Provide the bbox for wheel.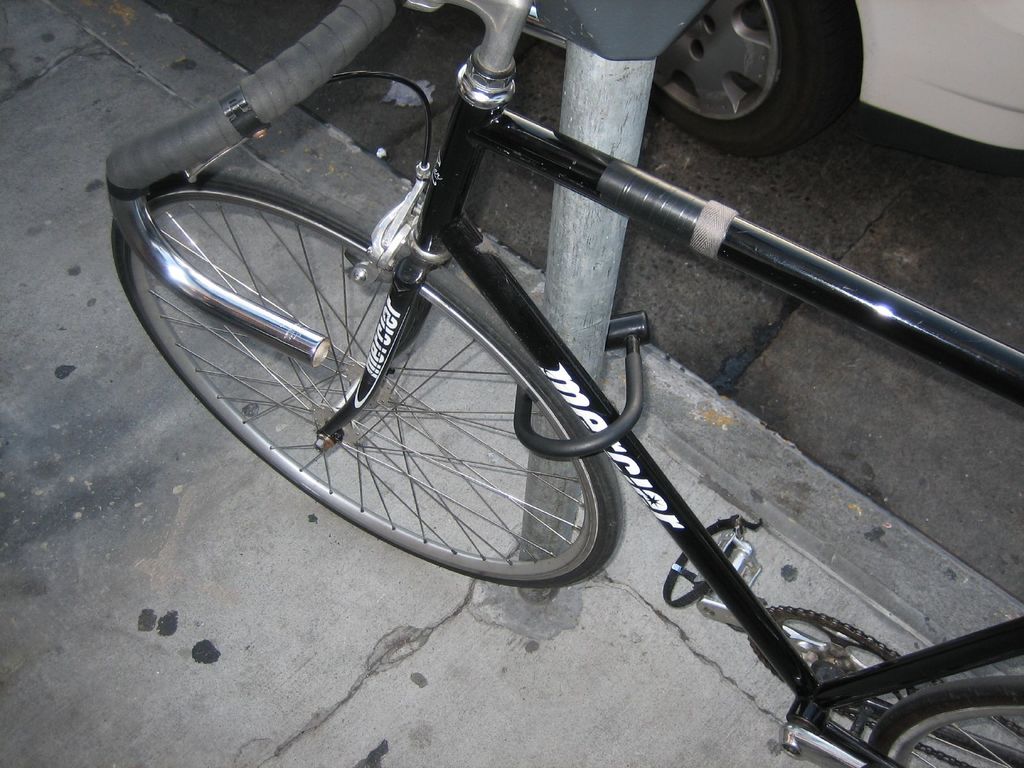
x1=99 y1=179 x2=629 y2=587.
